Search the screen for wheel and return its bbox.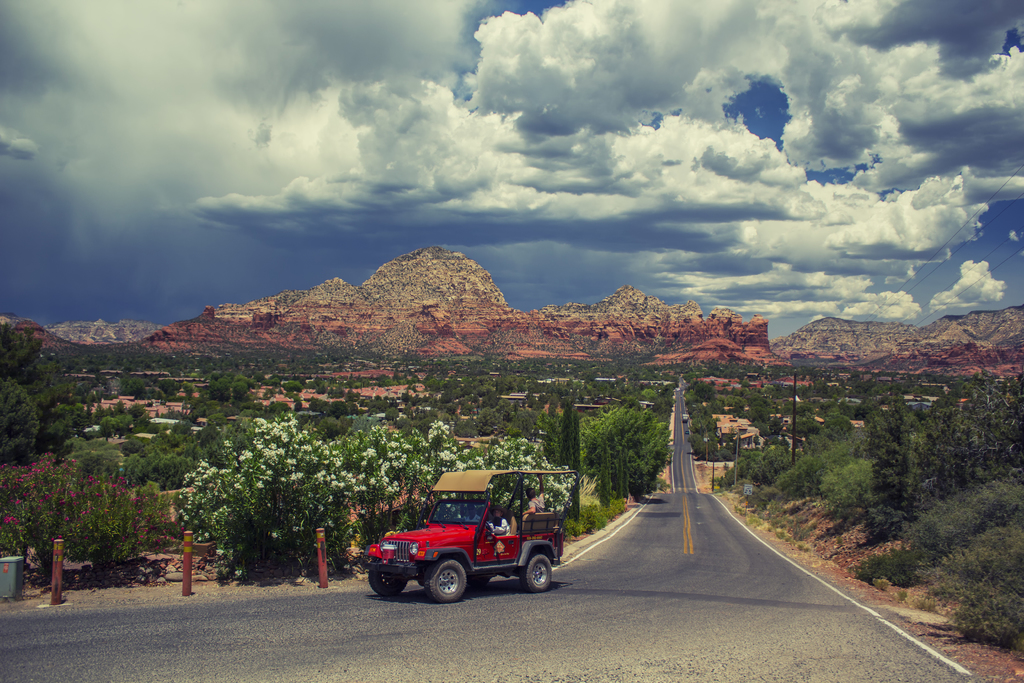
Found: select_region(513, 537, 560, 604).
